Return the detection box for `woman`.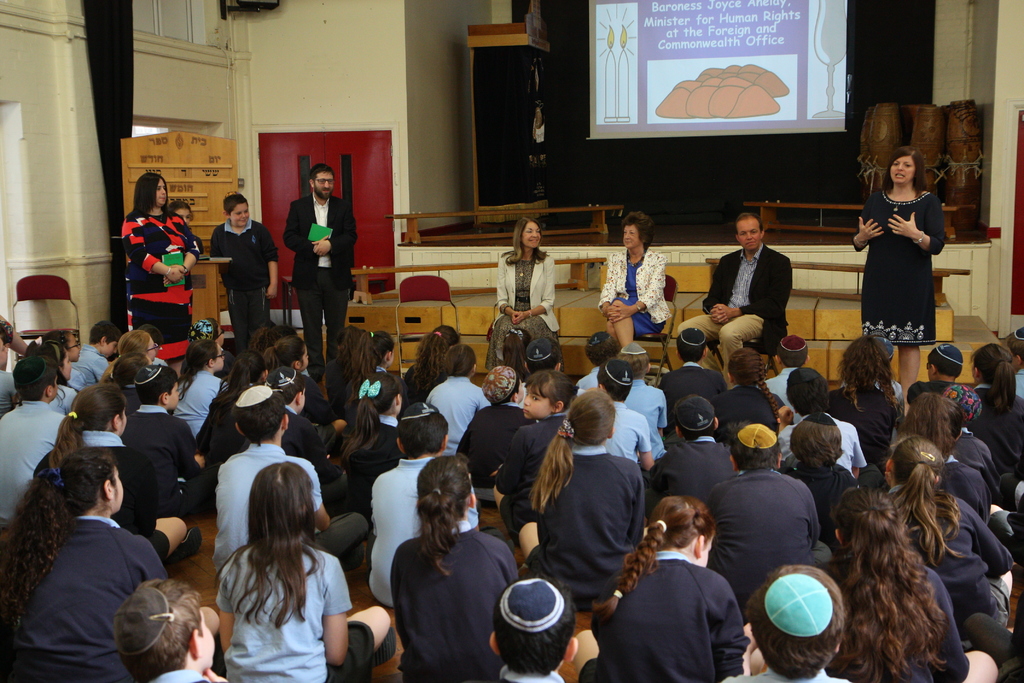
[850,147,950,403].
